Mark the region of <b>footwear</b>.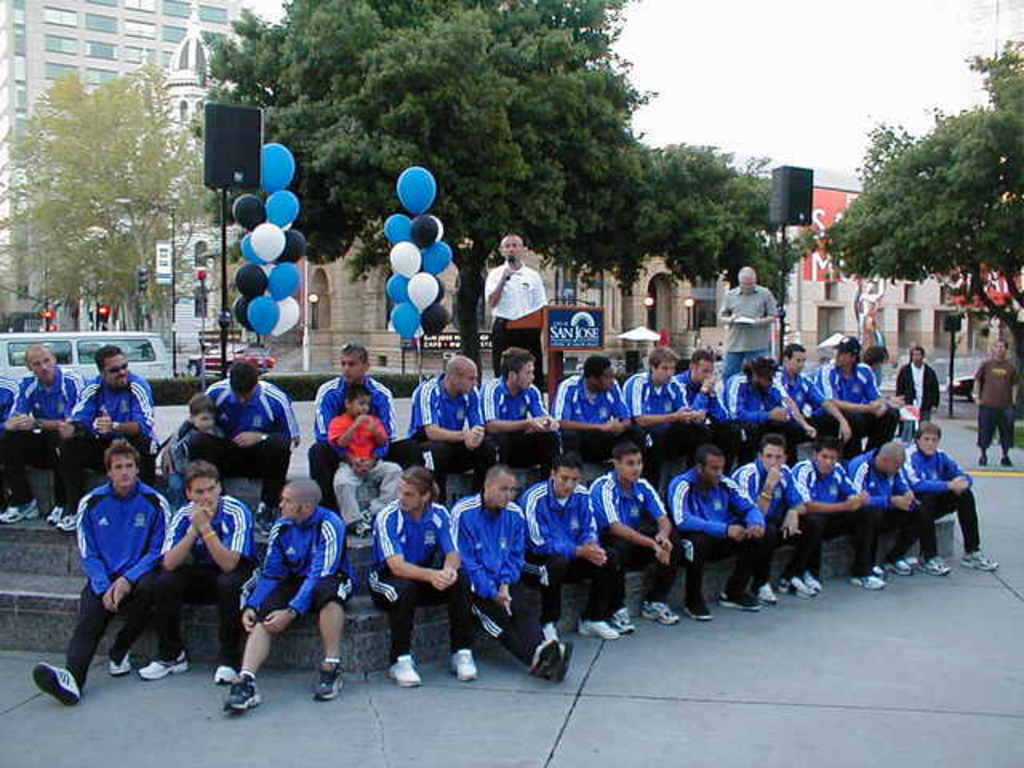
Region: crop(526, 638, 562, 678).
